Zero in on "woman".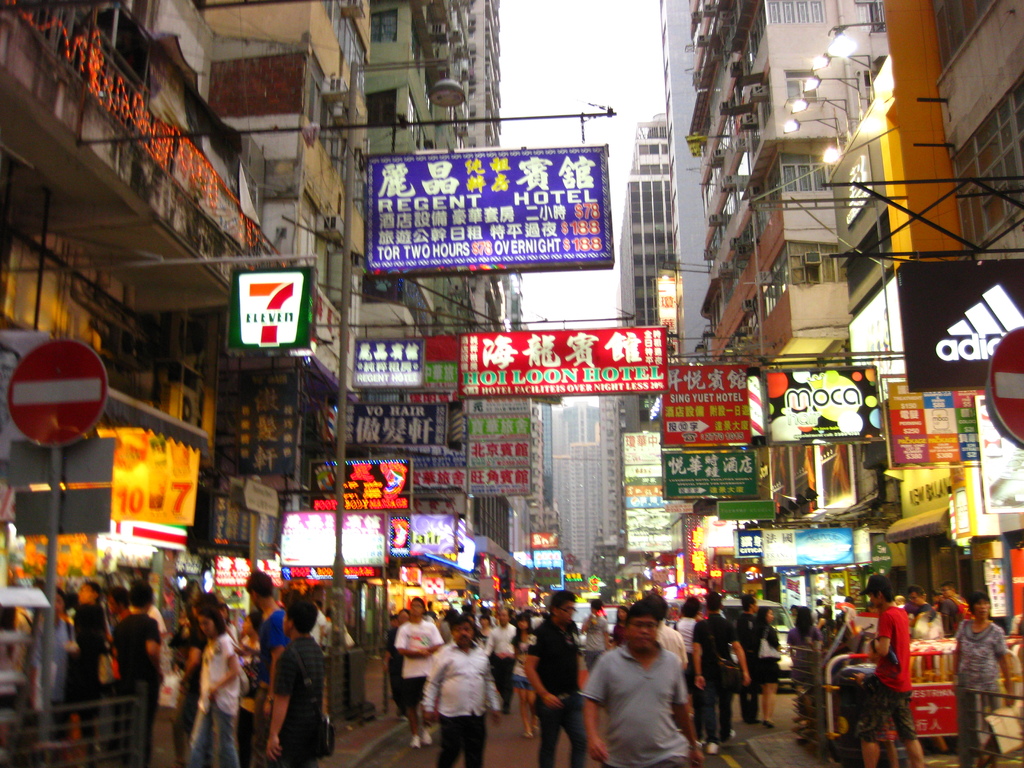
Zeroed in: crop(610, 603, 628, 649).
